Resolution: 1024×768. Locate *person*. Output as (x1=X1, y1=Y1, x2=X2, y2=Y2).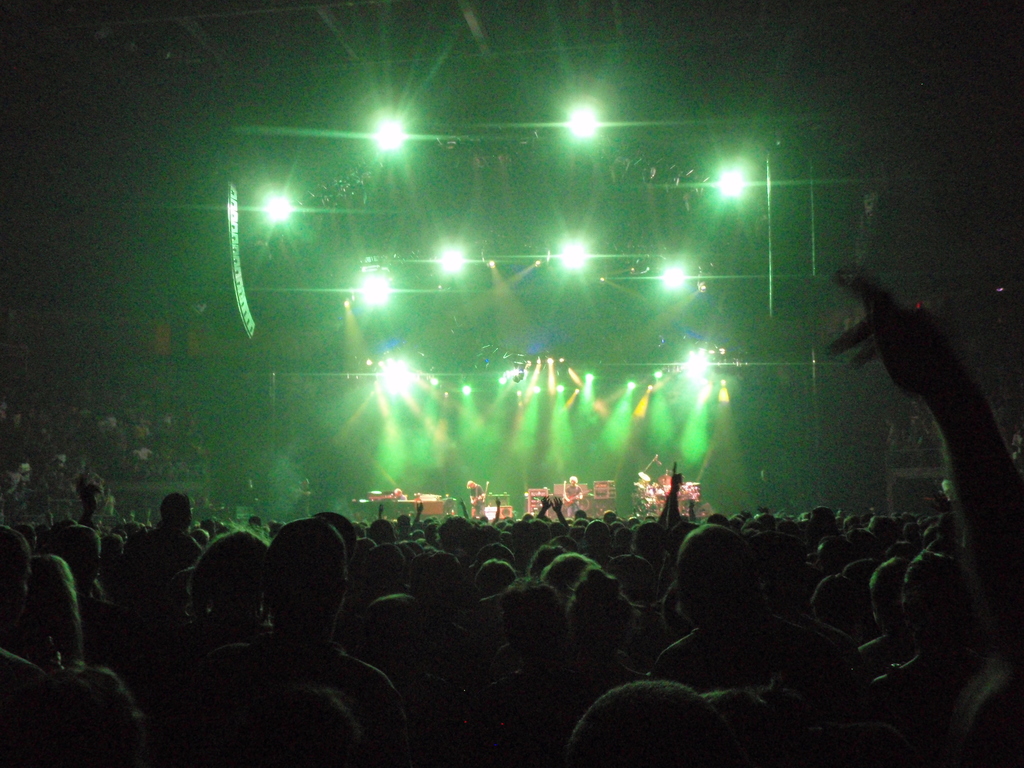
(x1=129, y1=486, x2=209, y2=607).
